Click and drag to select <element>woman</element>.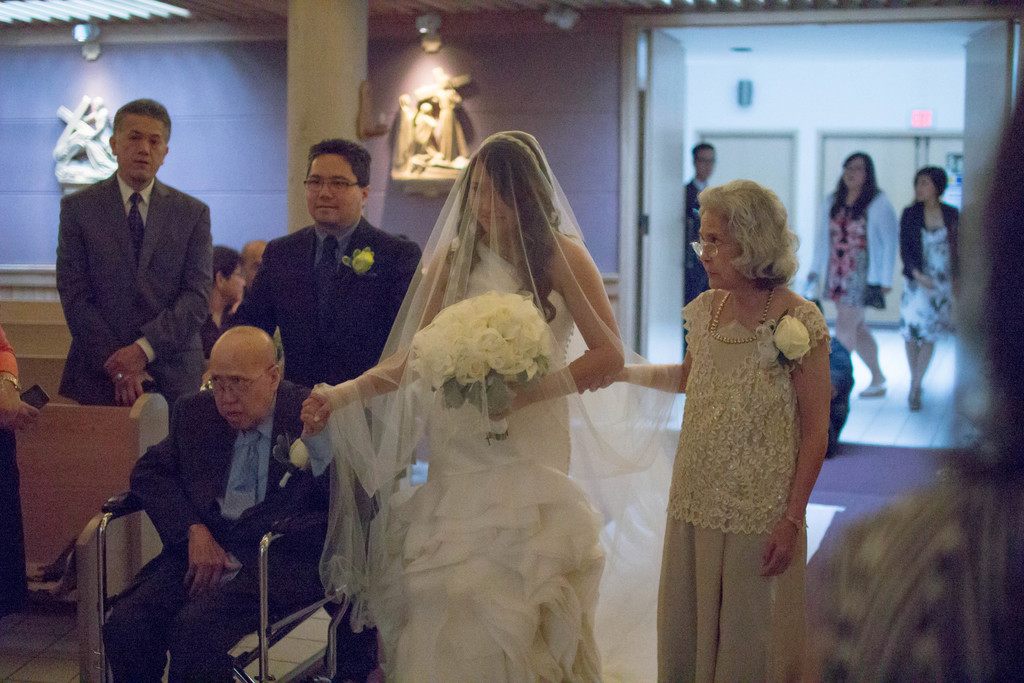
Selection: [273, 131, 669, 679].
